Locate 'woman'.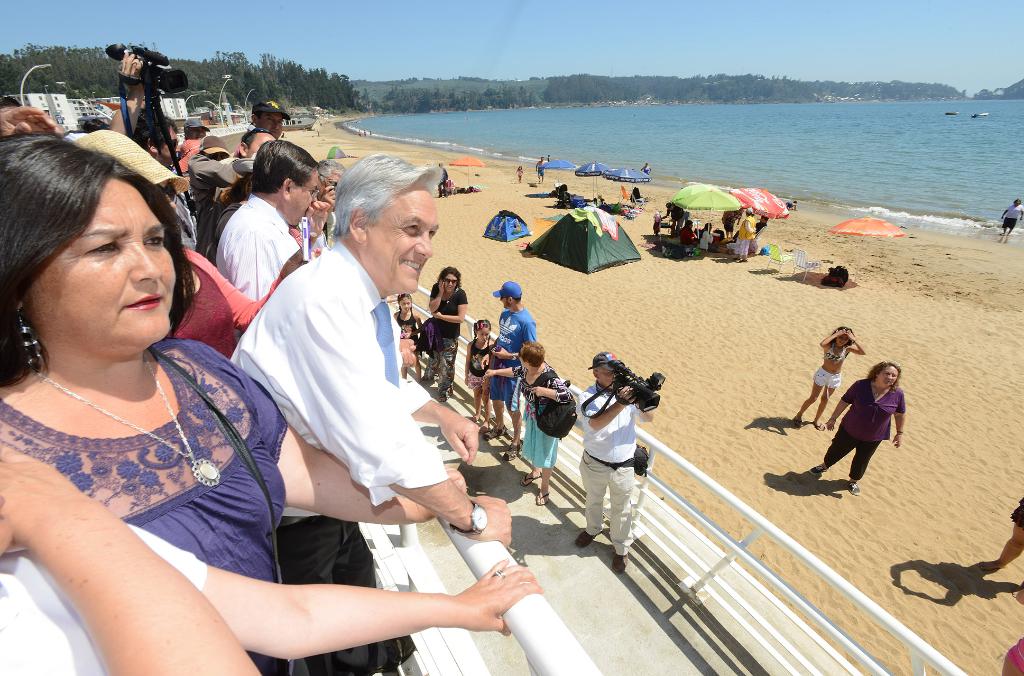
Bounding box: detection(481, 340, 573, 505).
